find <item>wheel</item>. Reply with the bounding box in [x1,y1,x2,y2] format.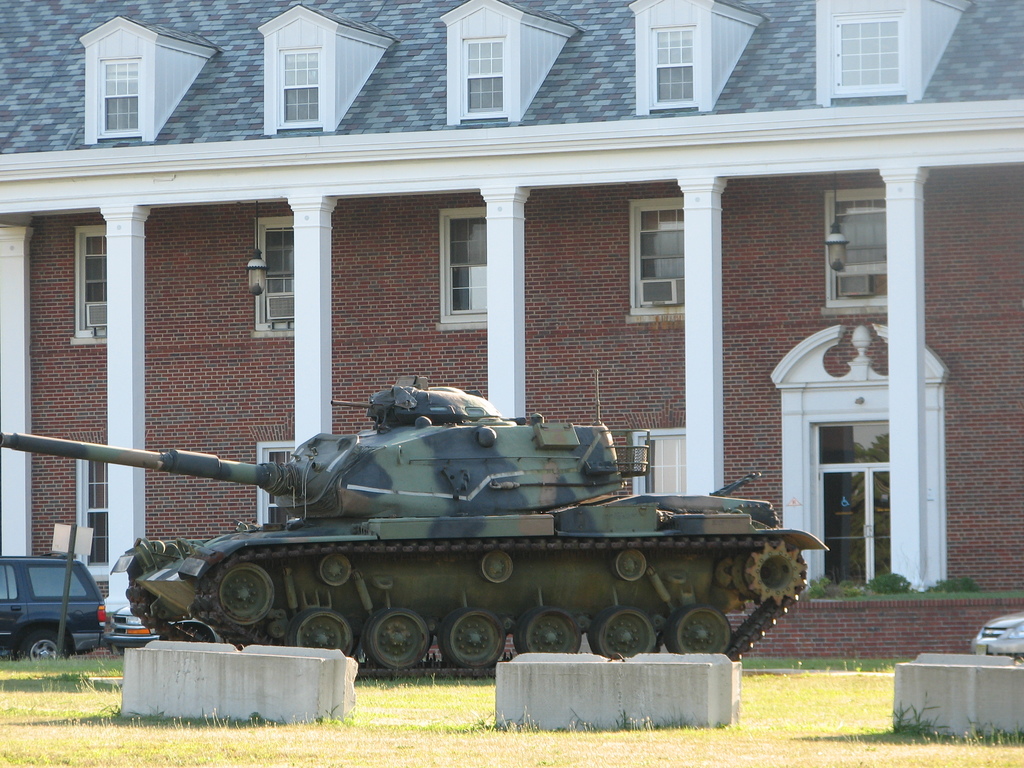
[360,604,430,671].
